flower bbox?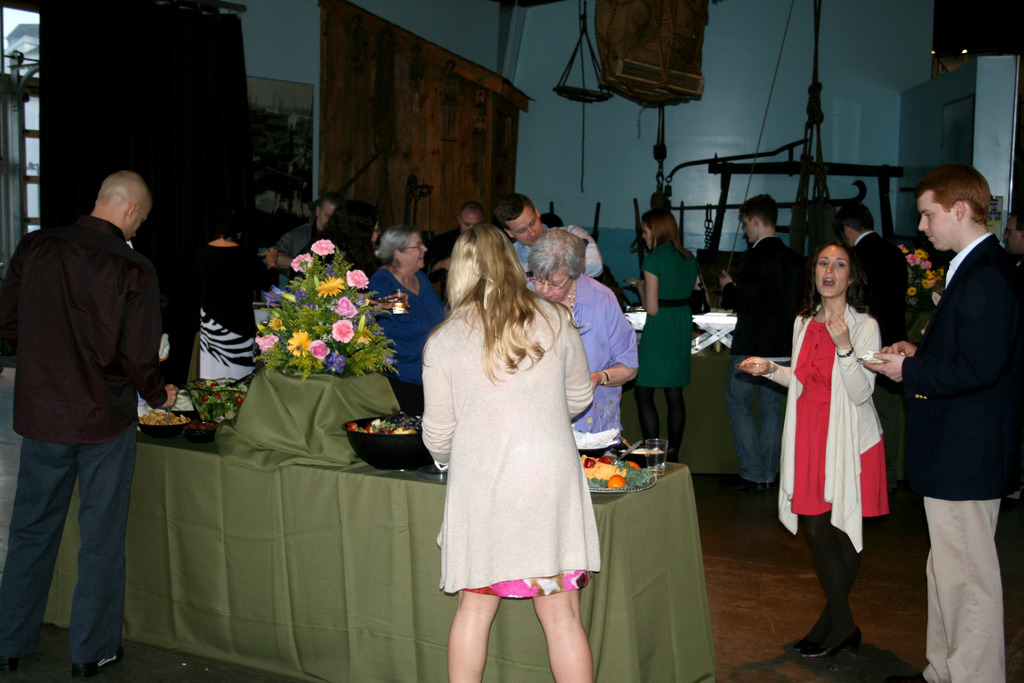
x1=330 y1=318 x2=358 y2=343
